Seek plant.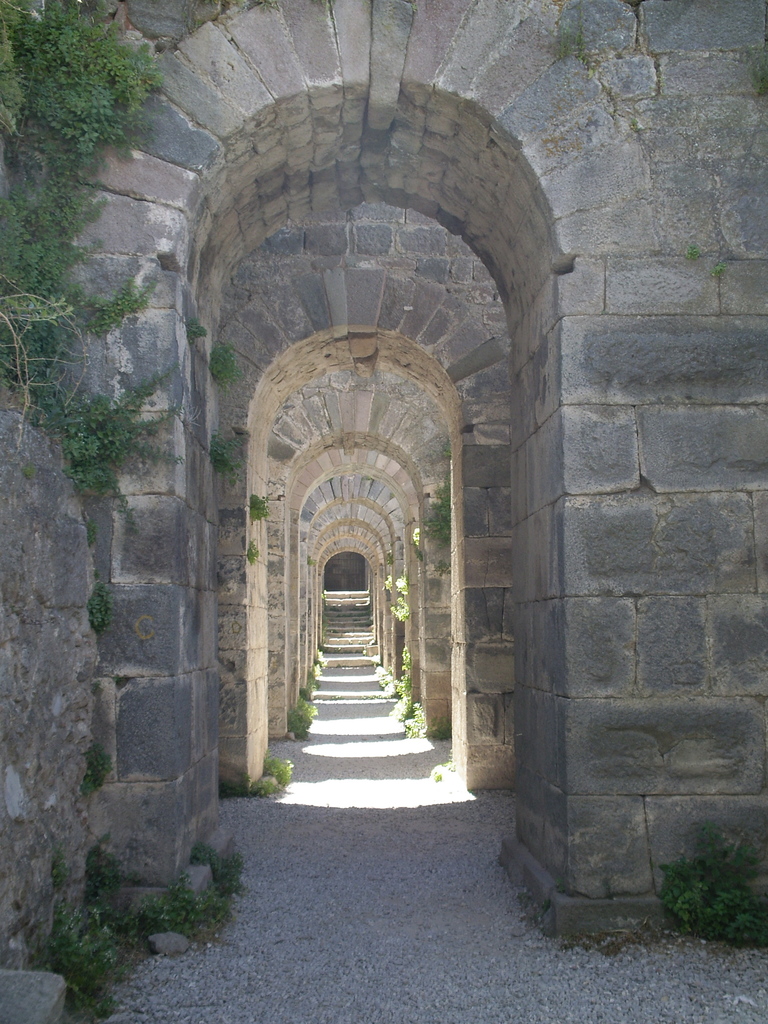
[x1=450, y1=749, x2=457, y2=769].
